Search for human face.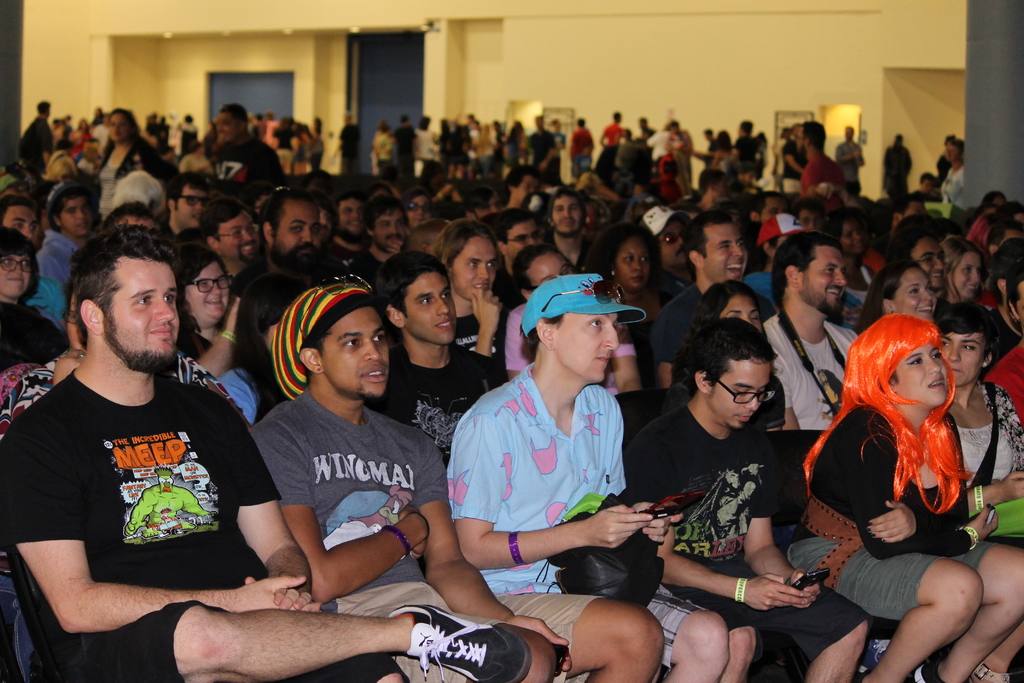
Found at locate(273, 204, 315, 257).
